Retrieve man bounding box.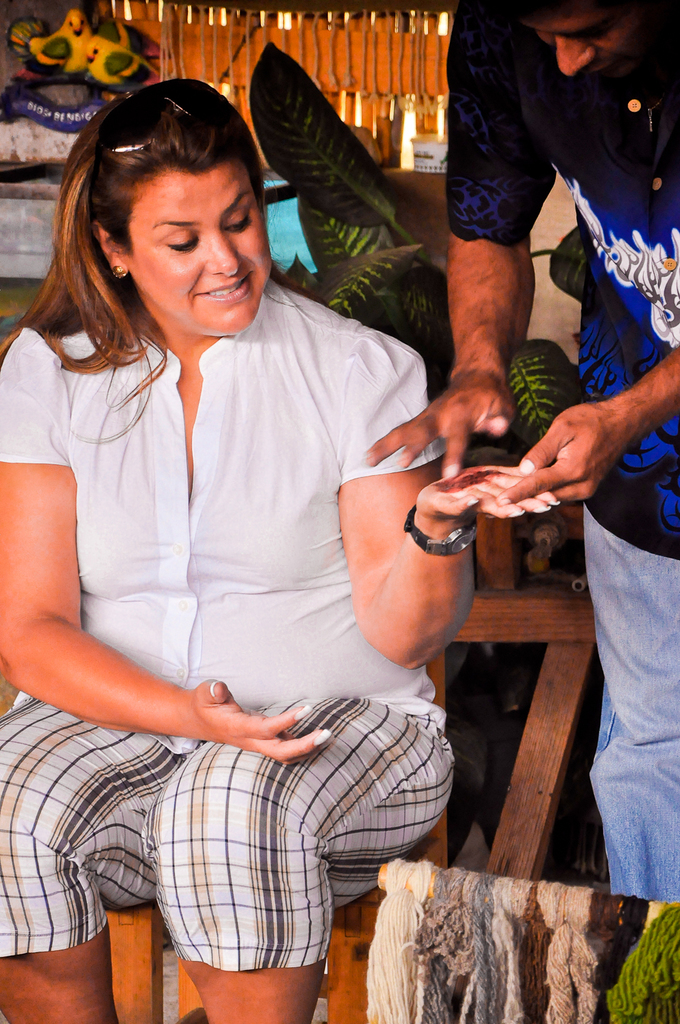
Bounding box: select_region(366, 0, 679, 902).
